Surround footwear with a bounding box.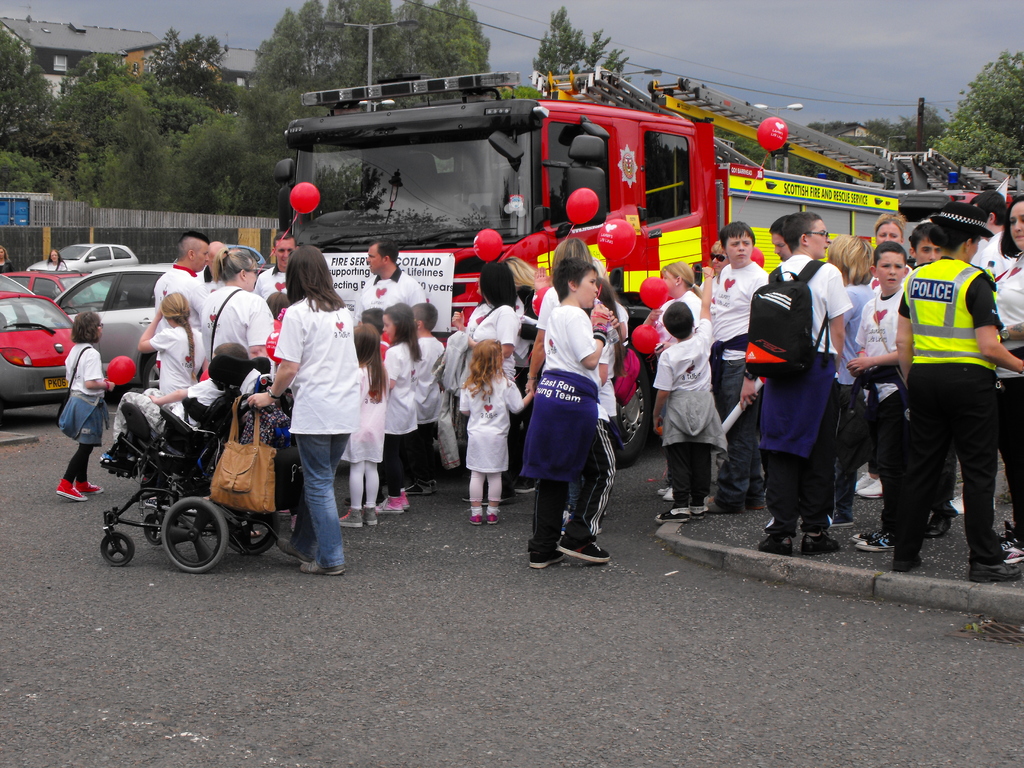
(left=801, top=536, right=842, bottom=554).
